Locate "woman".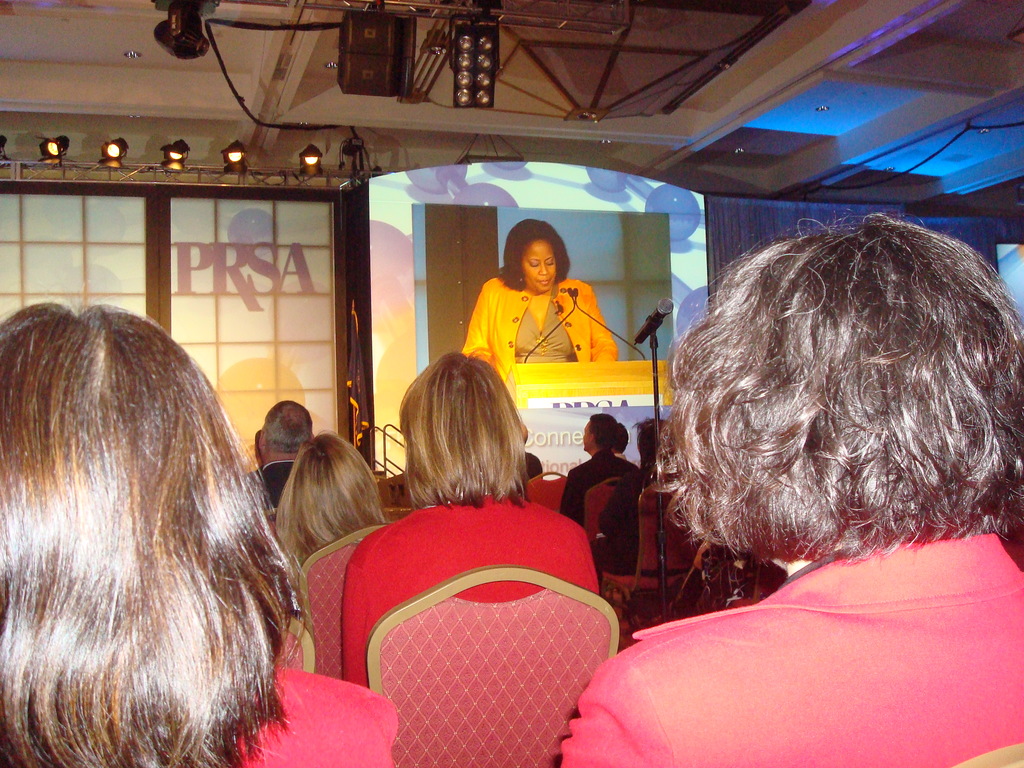
Bounding box: detection(609, 196, 1023, 742).
